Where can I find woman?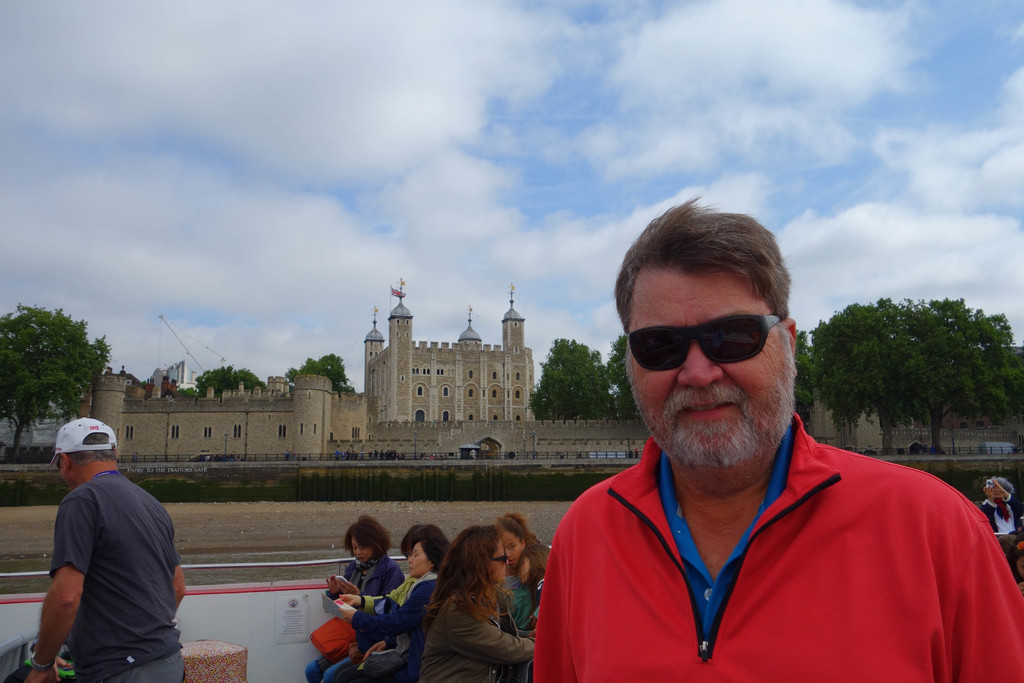
You can find it at box(426, 519, 536, 682).
